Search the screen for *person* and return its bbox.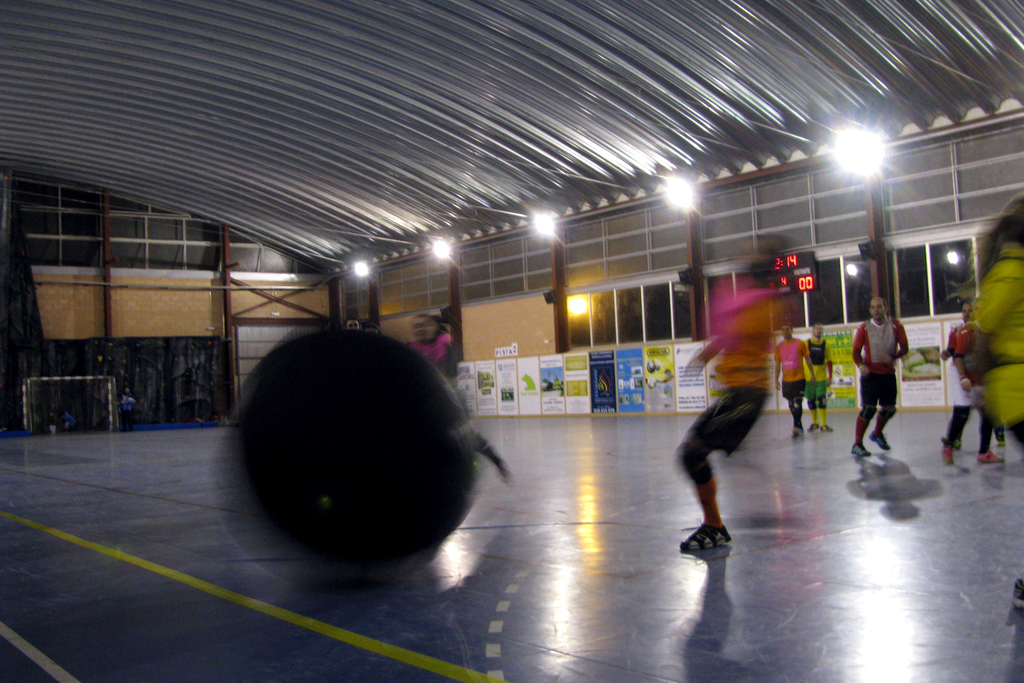
Found: 345, 318, 360, 331.
